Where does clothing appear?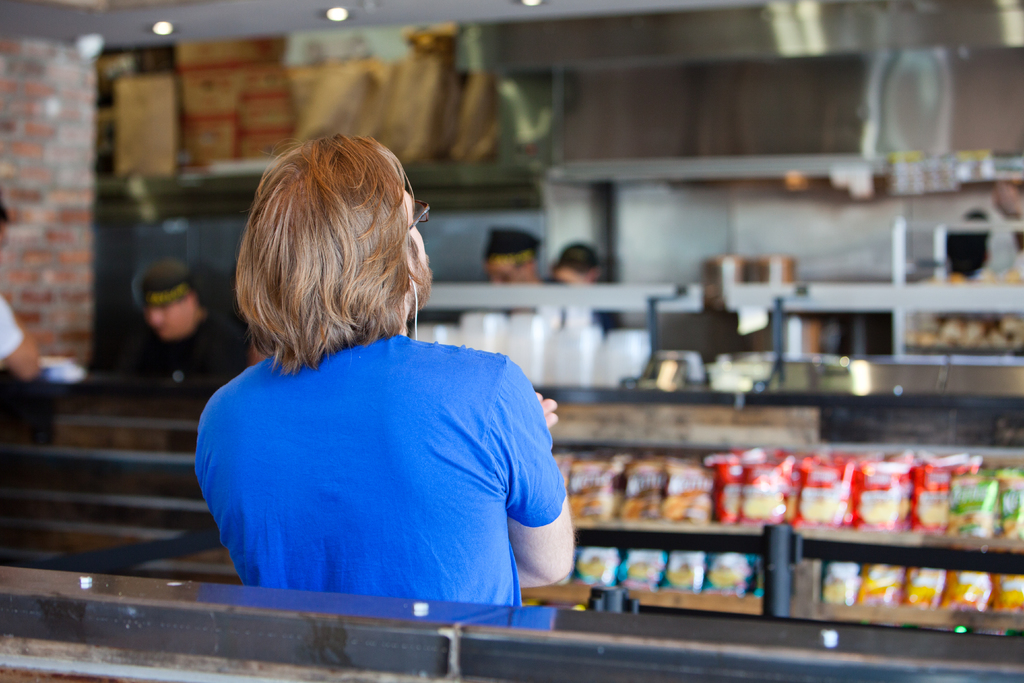
Appears at 0,289,24,366.
